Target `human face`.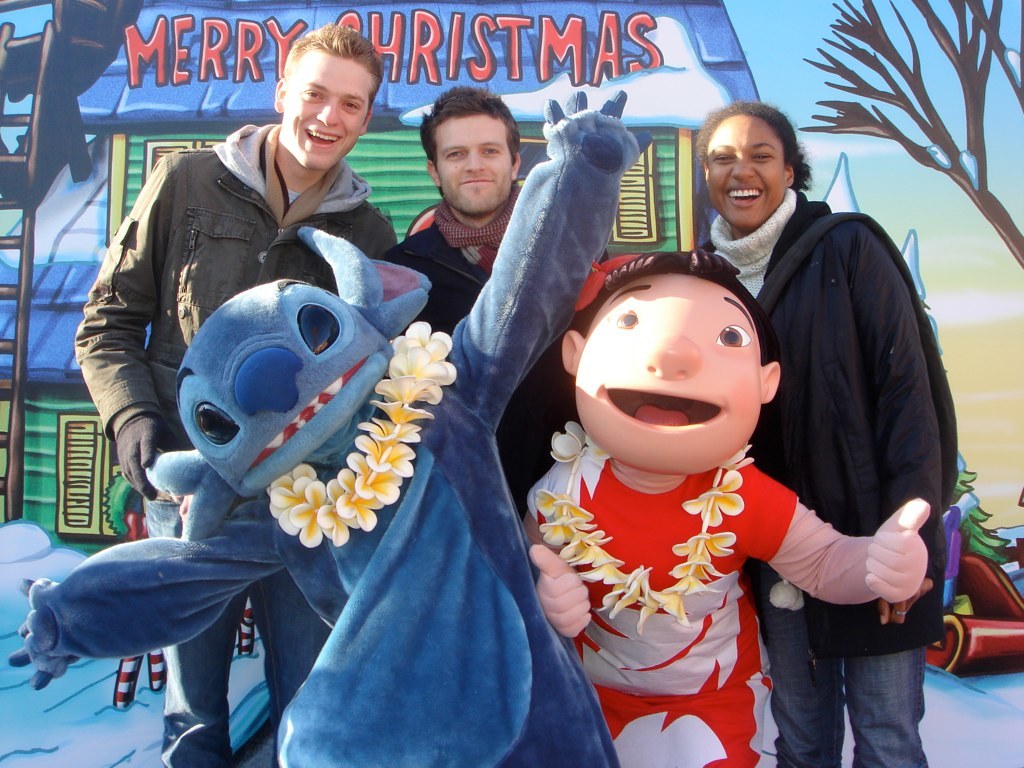
Target region: 705/116/779/225.
